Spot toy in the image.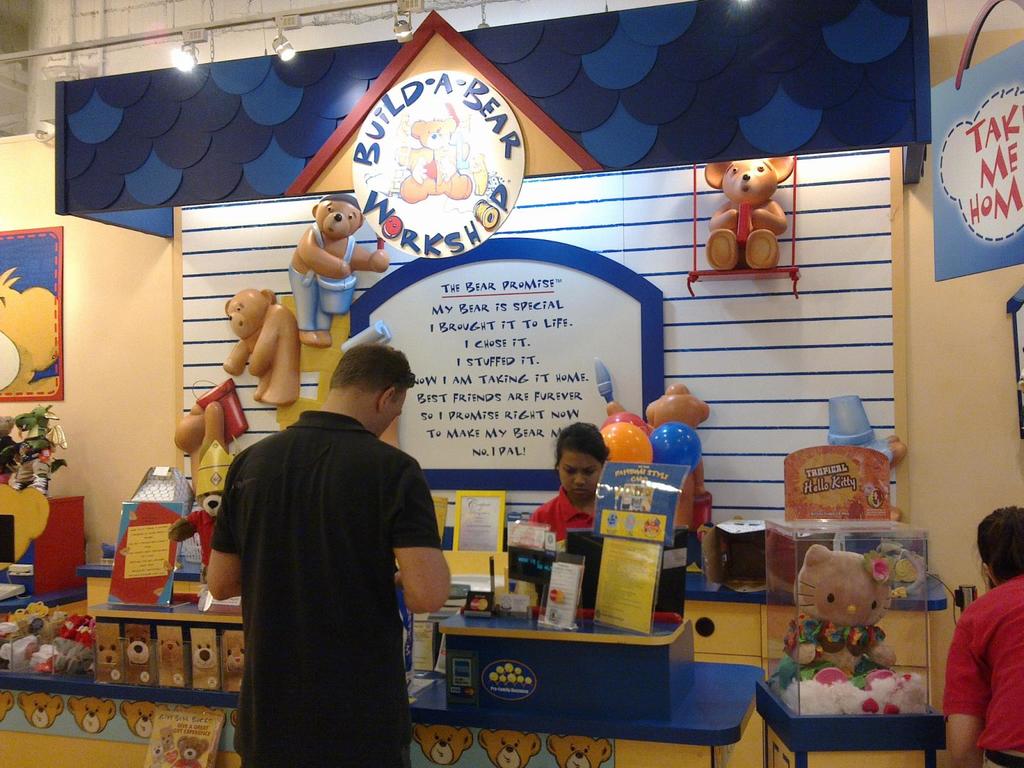
toy found at rect(68, 696, 118, 737).
